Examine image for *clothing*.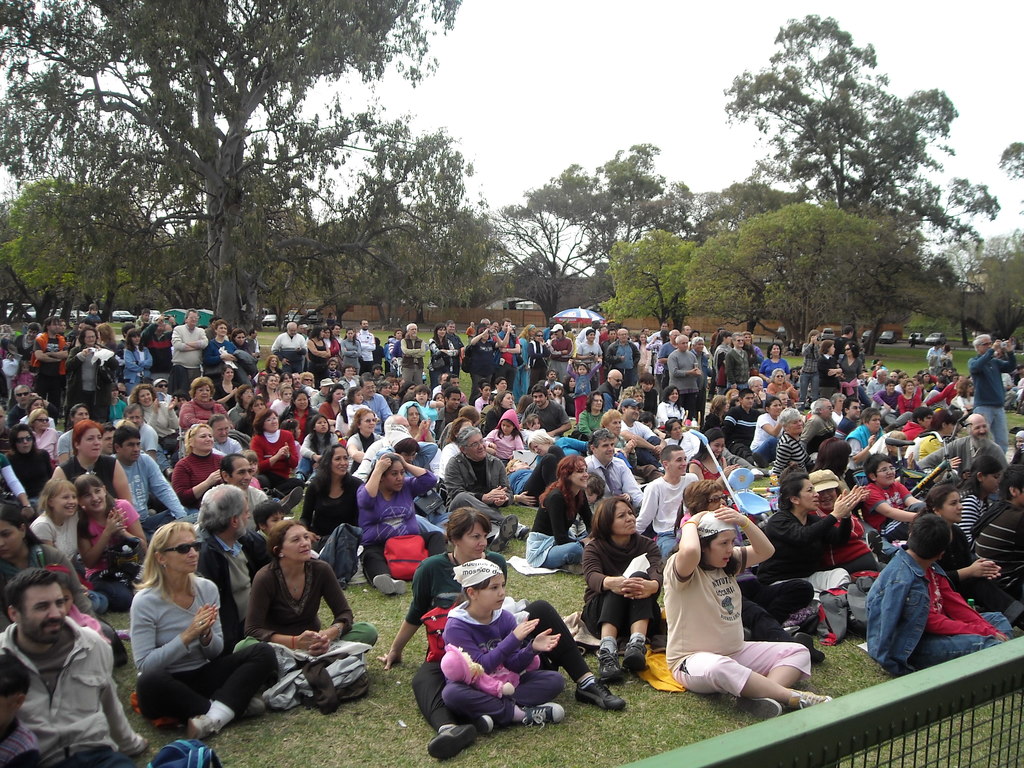
Examination result: <box>445,594,566,725</box>.
